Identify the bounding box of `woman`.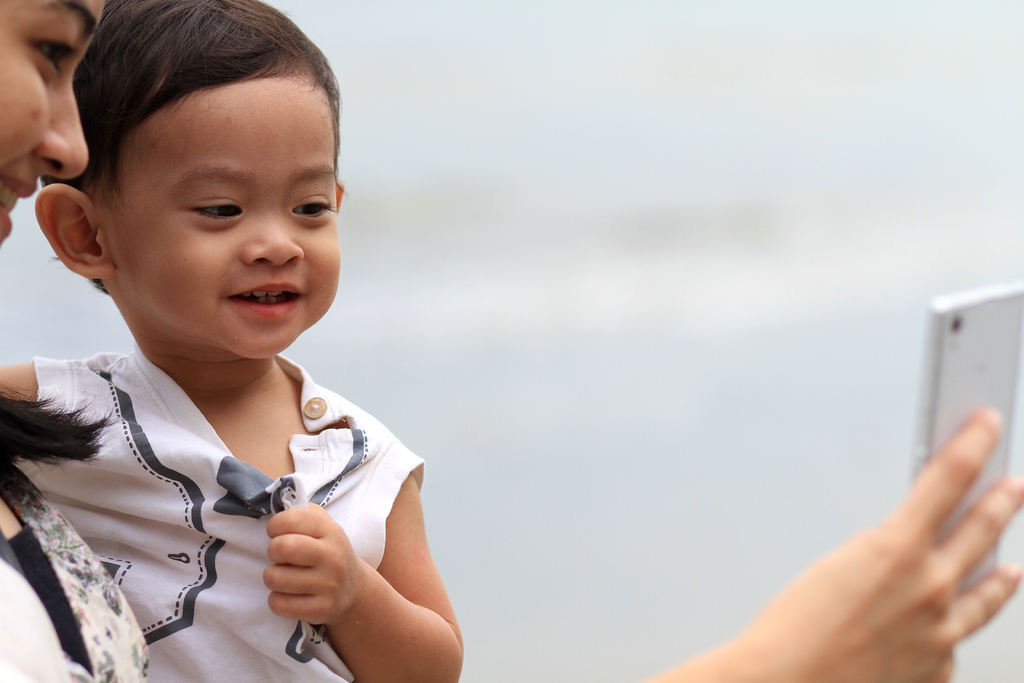
detection(0, 0, 1021, 682).
